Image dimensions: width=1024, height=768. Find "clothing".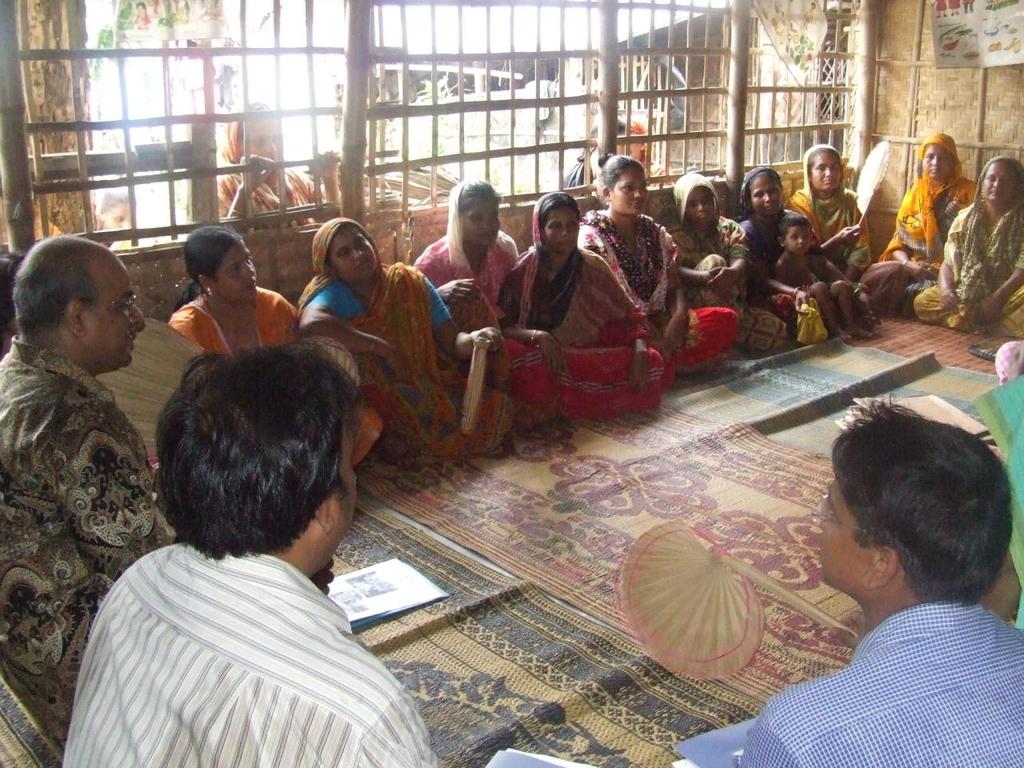
887/122/1001/309.
